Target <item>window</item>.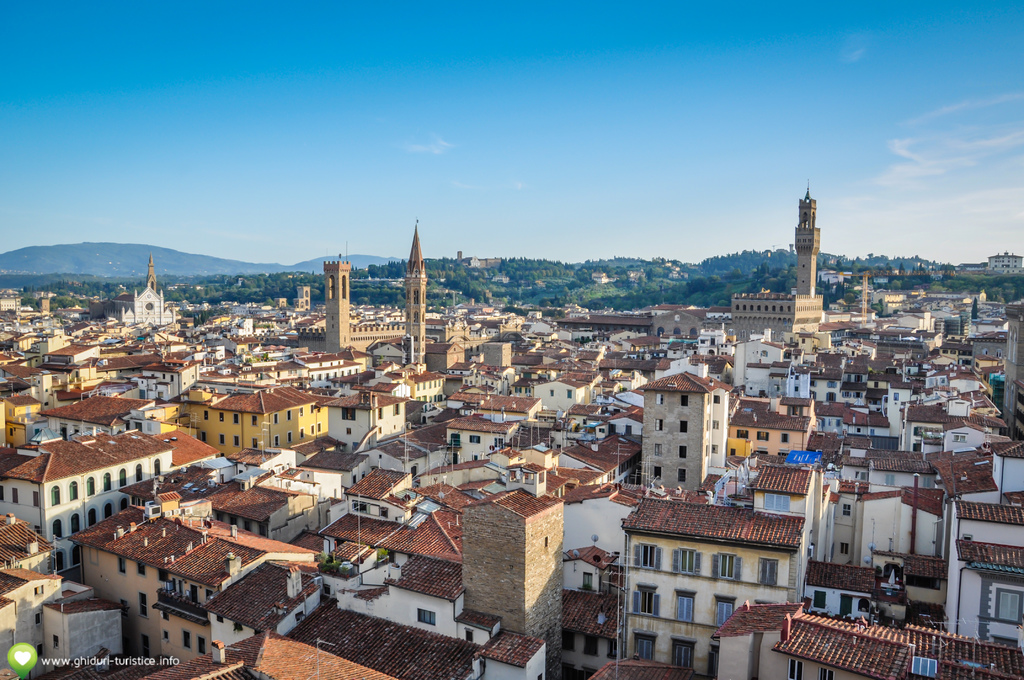
Target region: bbox=[88, 508, 97, 526].
